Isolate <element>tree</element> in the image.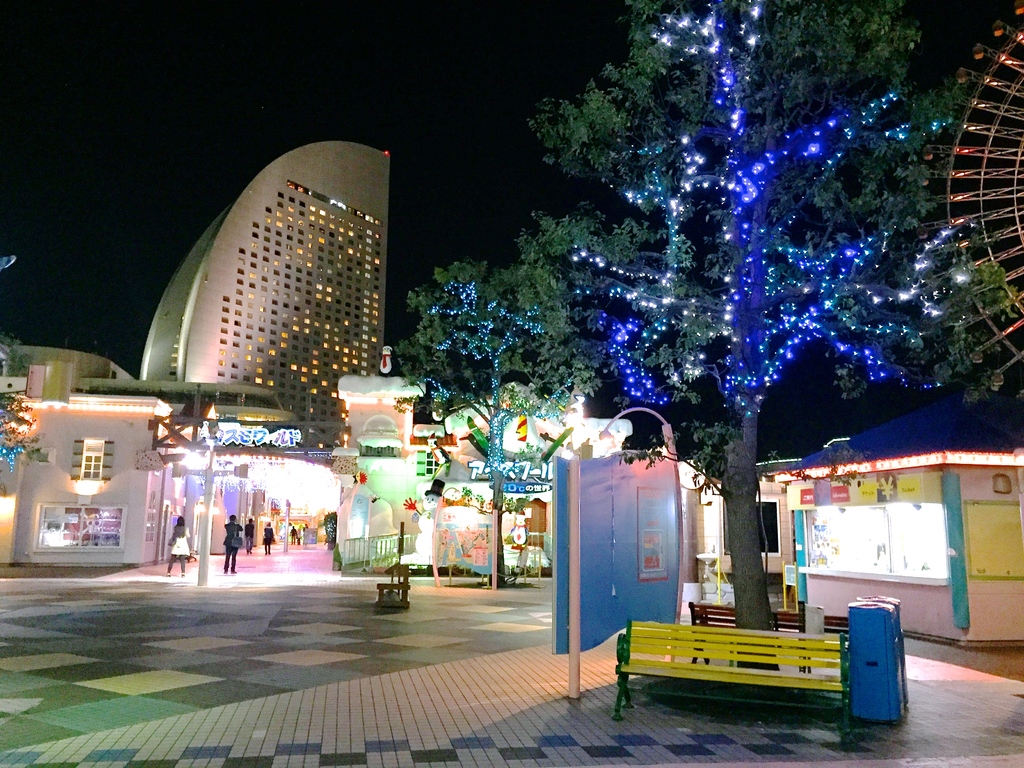
Isolated region: {"x1": 0, "y1": 332, "x2": 32, "y2": 458}.
